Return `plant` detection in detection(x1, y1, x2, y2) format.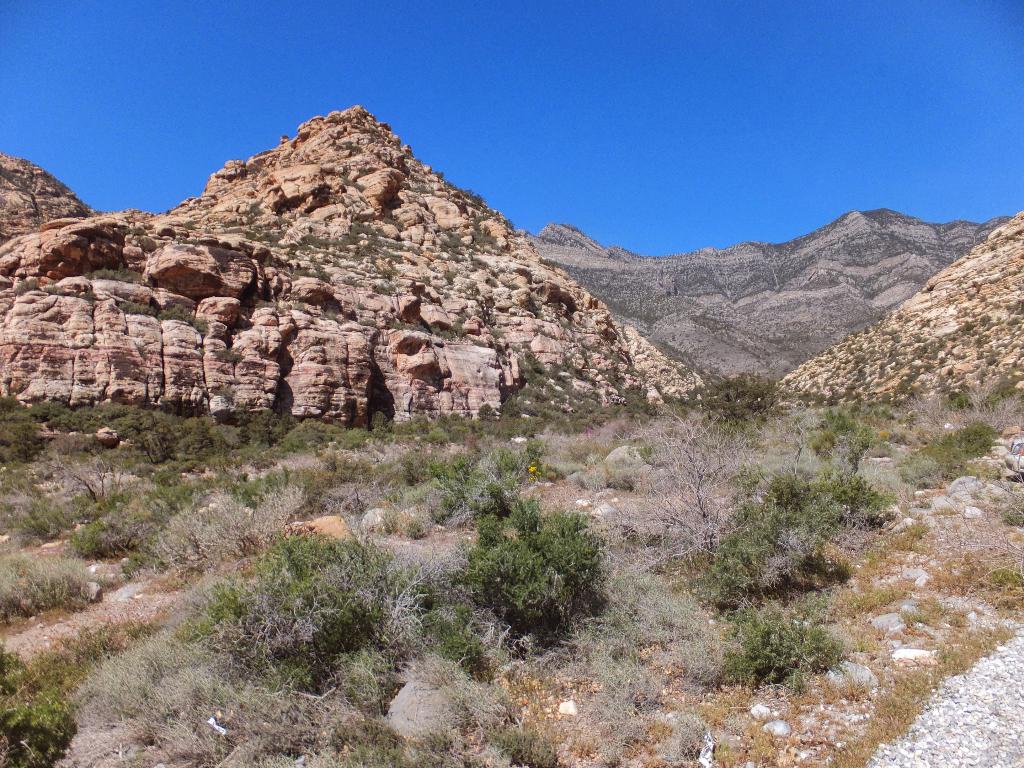
detection(387, 260, 396, 274).
